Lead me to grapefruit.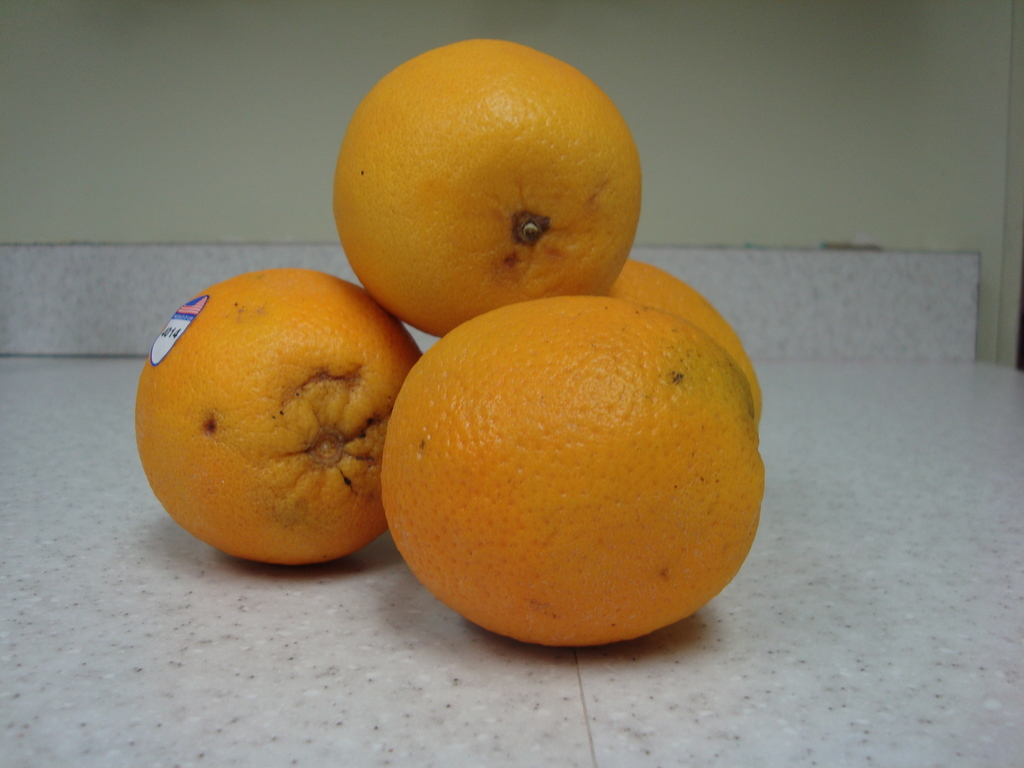
Lead to (x1=331, y1=35, x2=641, y2=340).
